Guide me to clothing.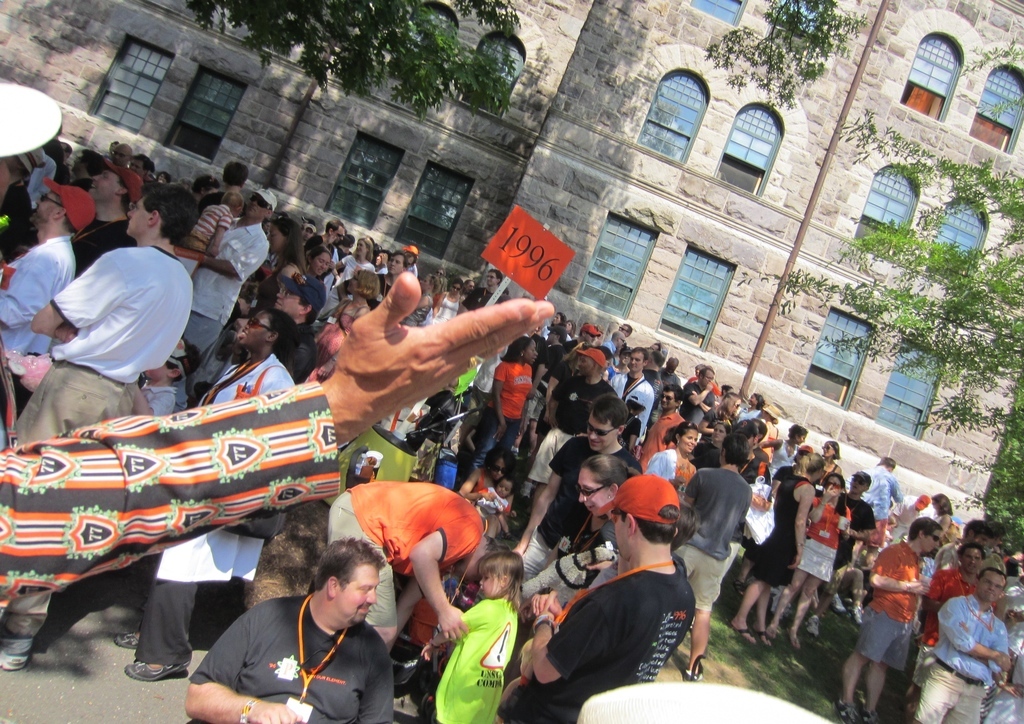
Guidance: 176/218/271/372.
